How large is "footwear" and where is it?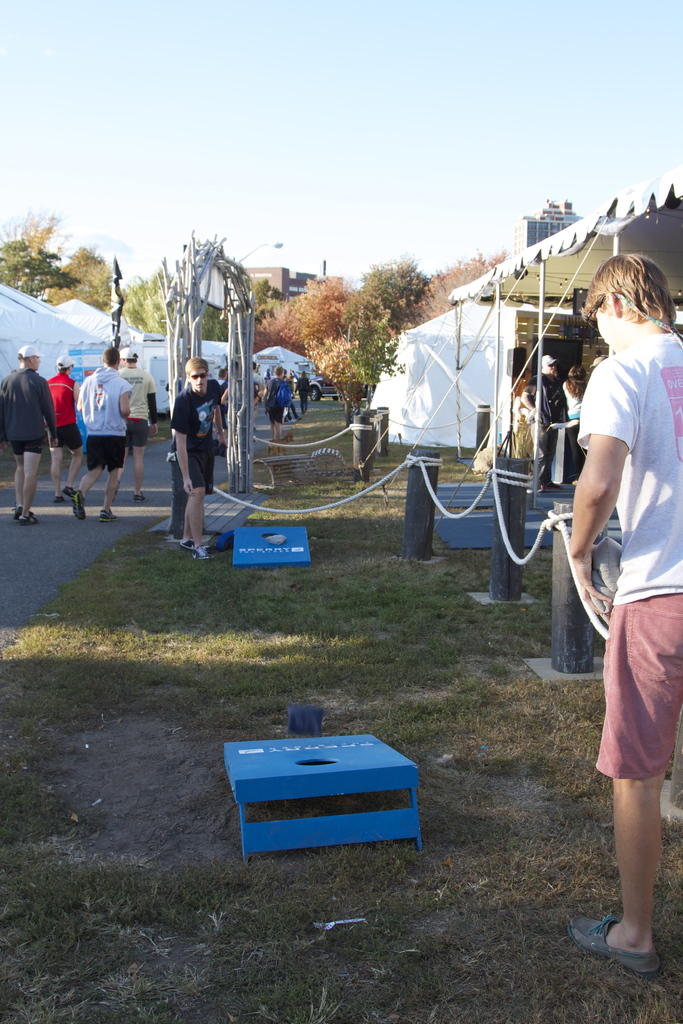
Bounding box: rect(193, 545, 213, 559).
